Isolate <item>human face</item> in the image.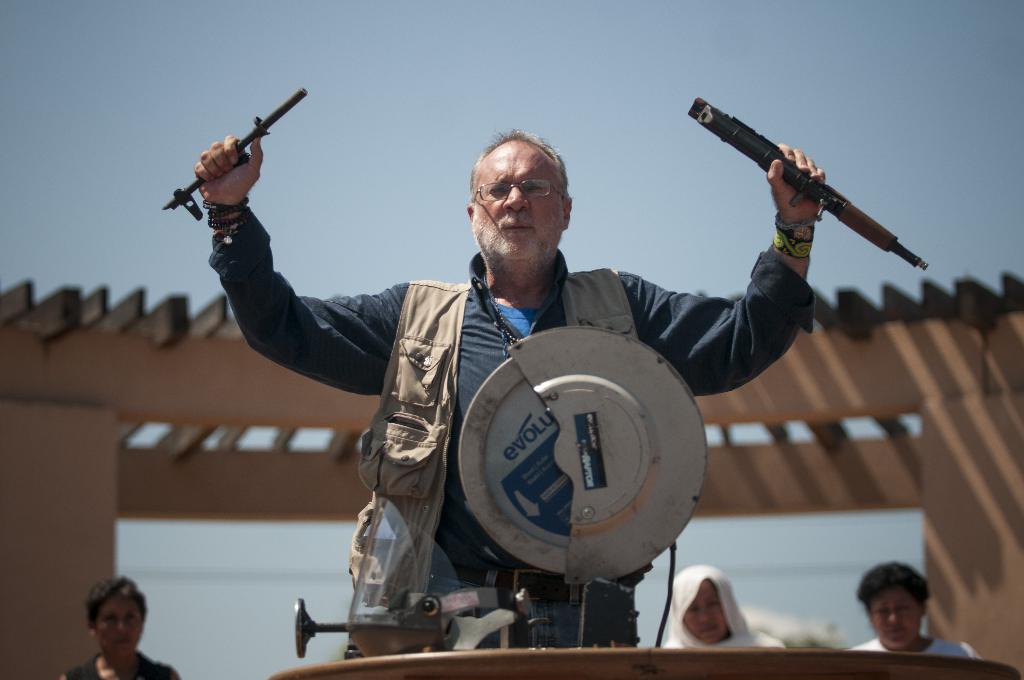
Isolated region: box=[474, 139, 559, 259].
